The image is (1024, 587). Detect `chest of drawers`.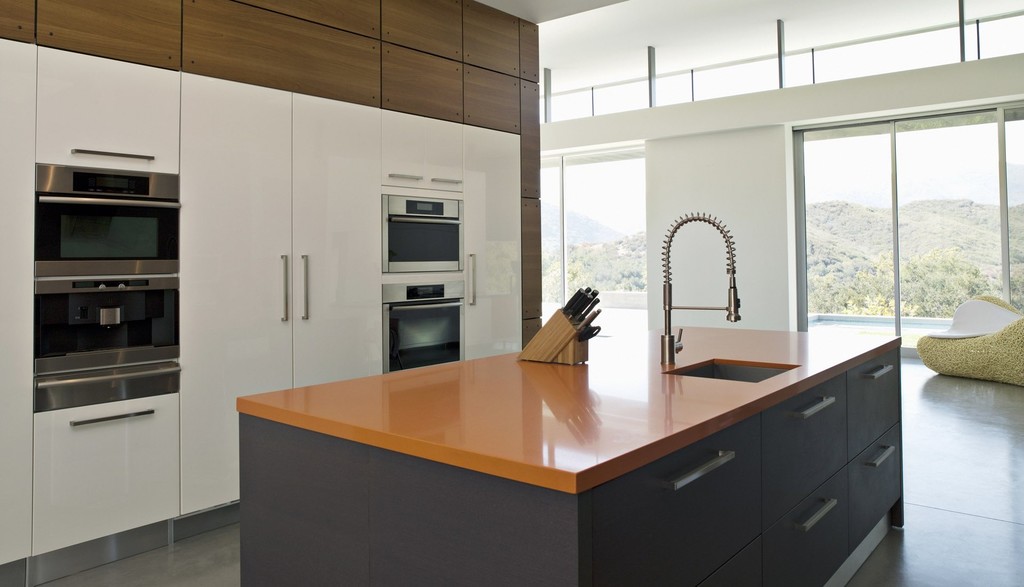
Detection: 233, 326, 901, 586.
